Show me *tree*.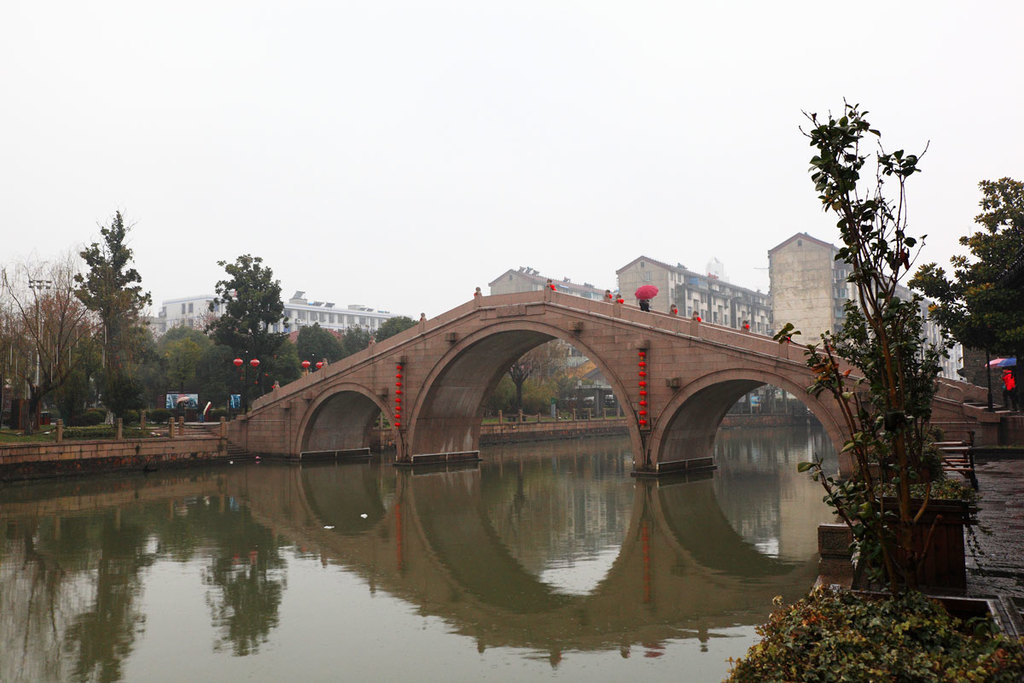
*tree* is here: rect(0, 257, 93, 428).
